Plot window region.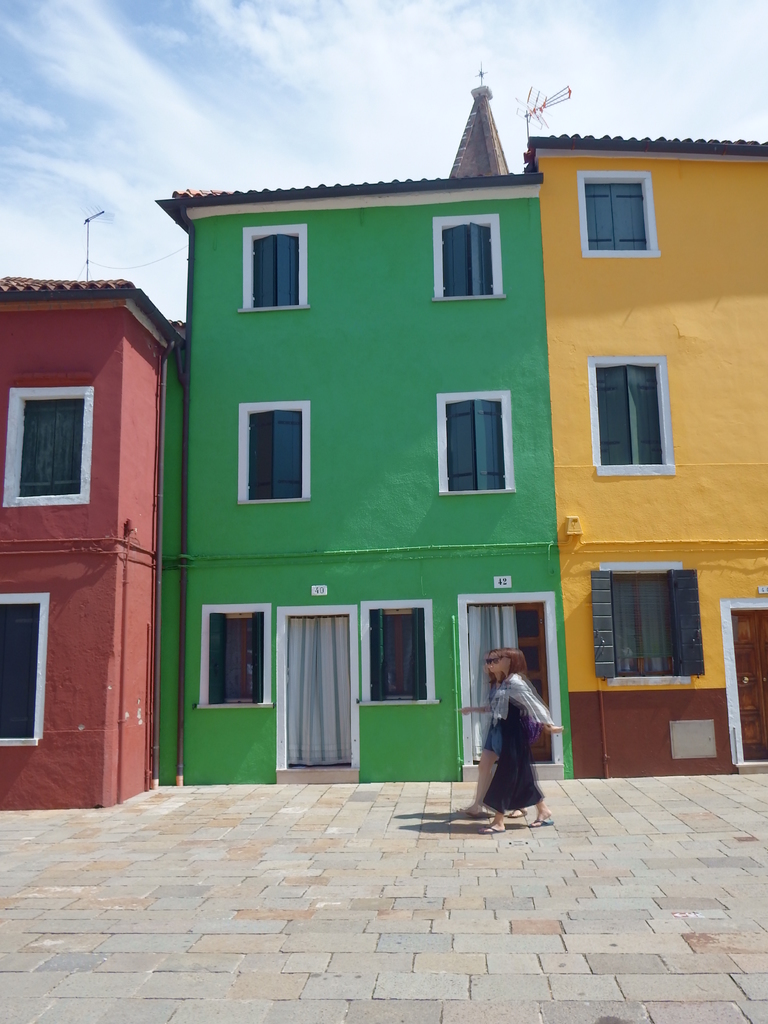
Plotted at [0, 589, 51, 751].
